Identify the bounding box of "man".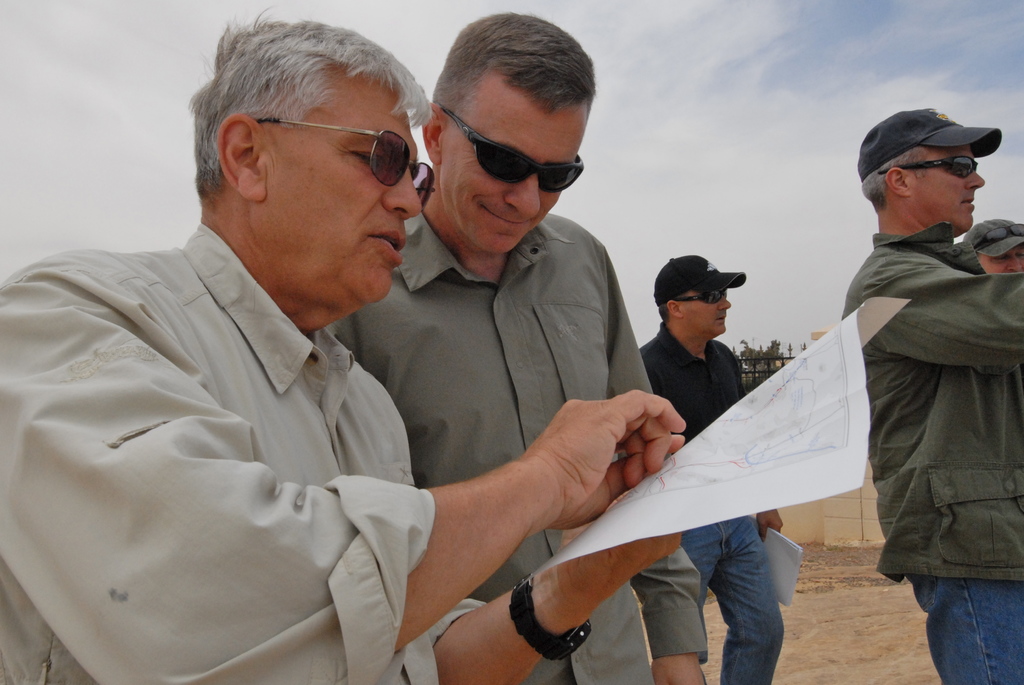
Rect(328, 12, 712, 684).
